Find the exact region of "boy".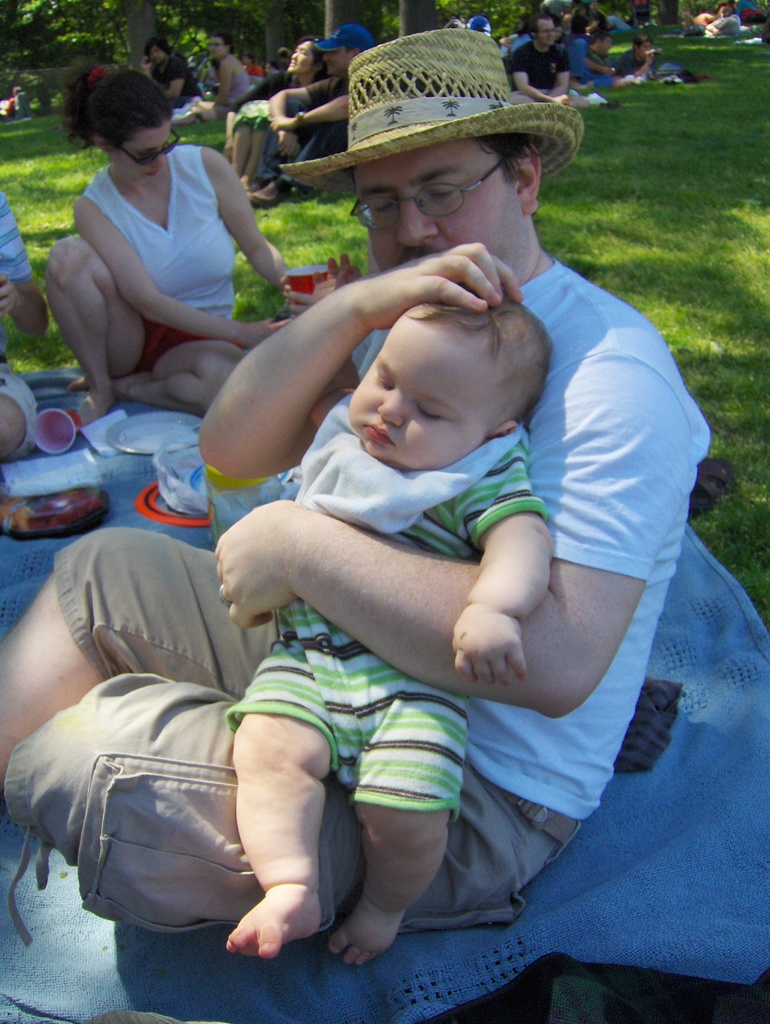
Exact region: (278,49,293,72).
